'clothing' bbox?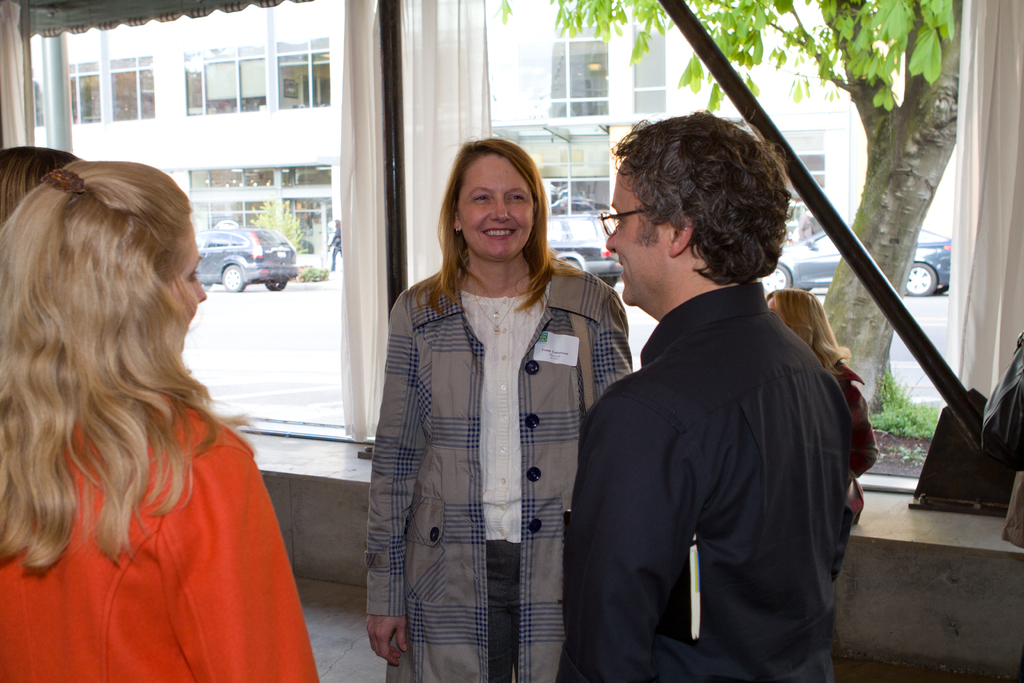
577:229:869:681
